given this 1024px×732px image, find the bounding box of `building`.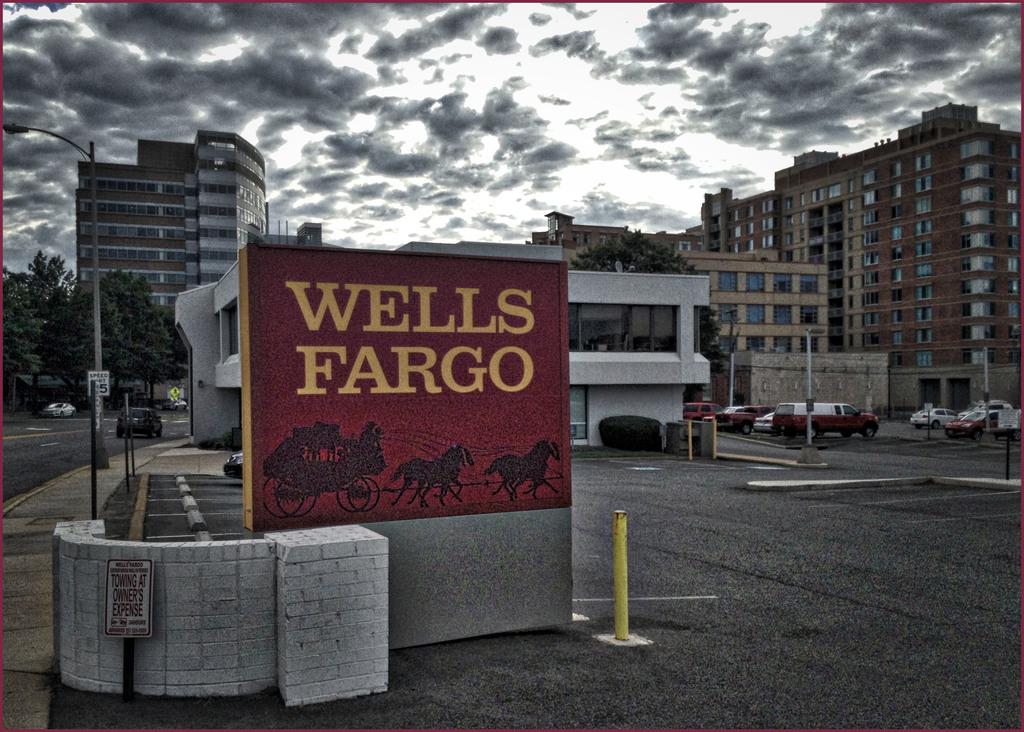
locate(684, 241, 826, 353).
